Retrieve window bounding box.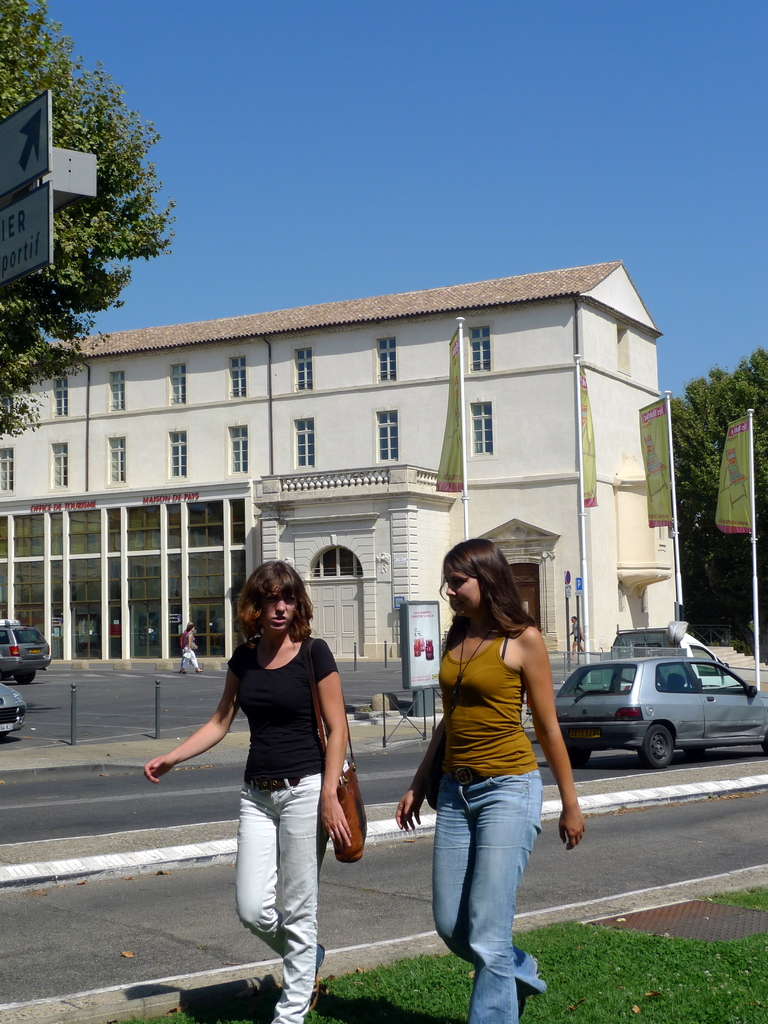
Bounding box: bbox(55, 376, 67, 416).
